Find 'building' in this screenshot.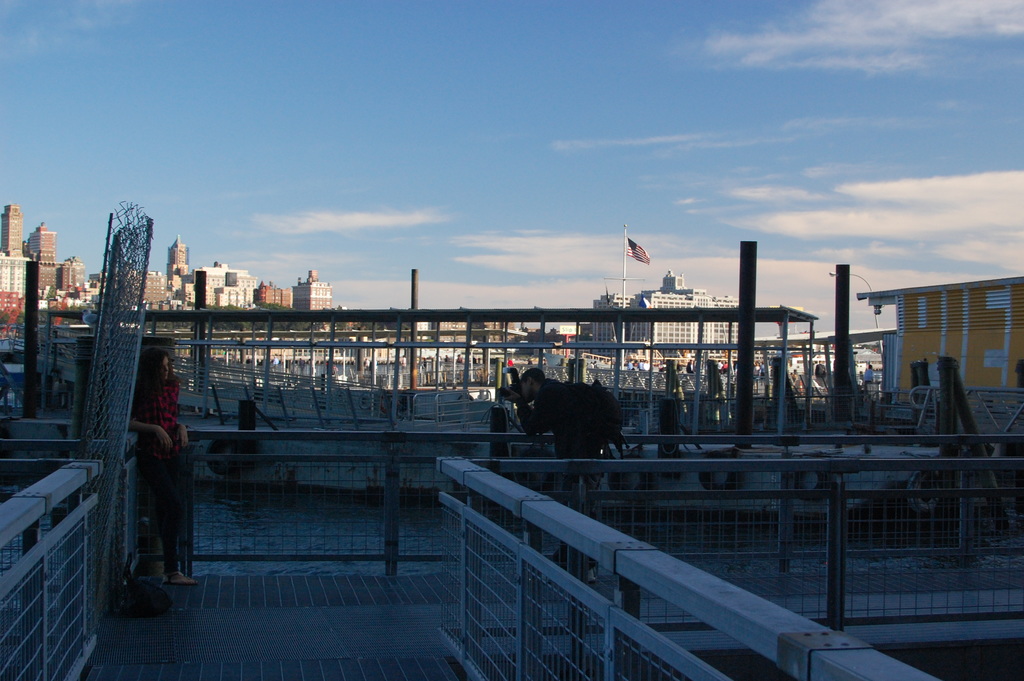
The bounding box for 'building' is bbox=[856, 274, 1023, 423].
